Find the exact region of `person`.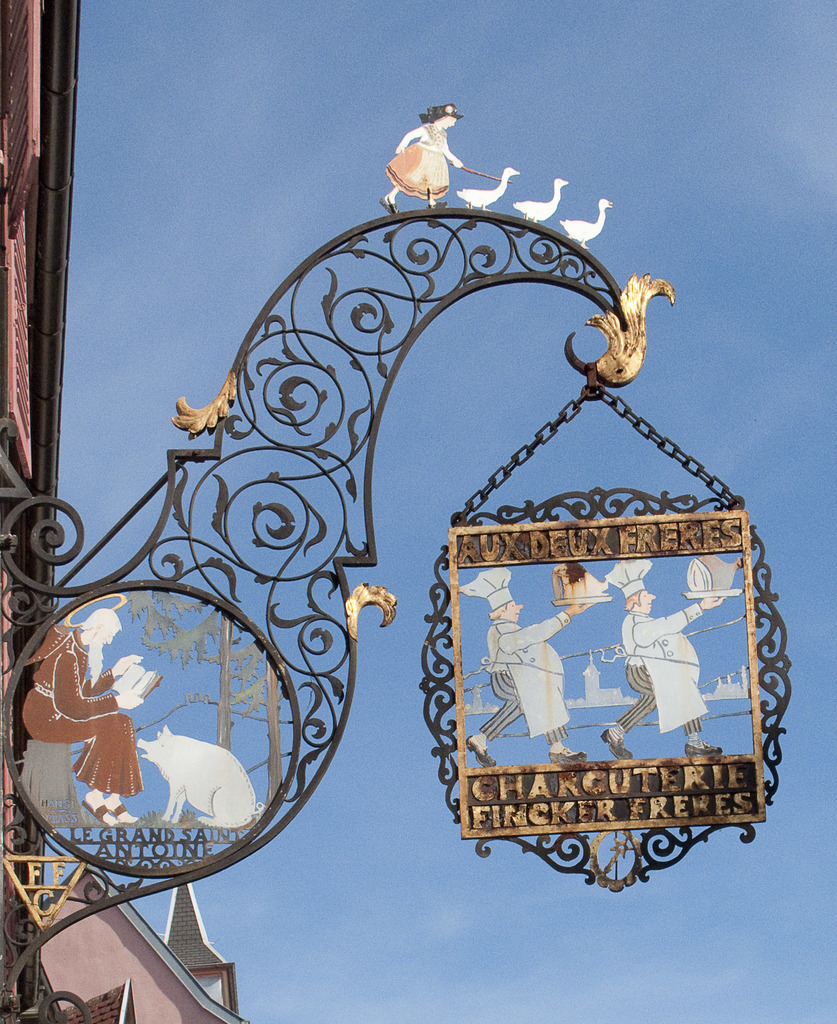
Exact region: 22 612 153 836.
